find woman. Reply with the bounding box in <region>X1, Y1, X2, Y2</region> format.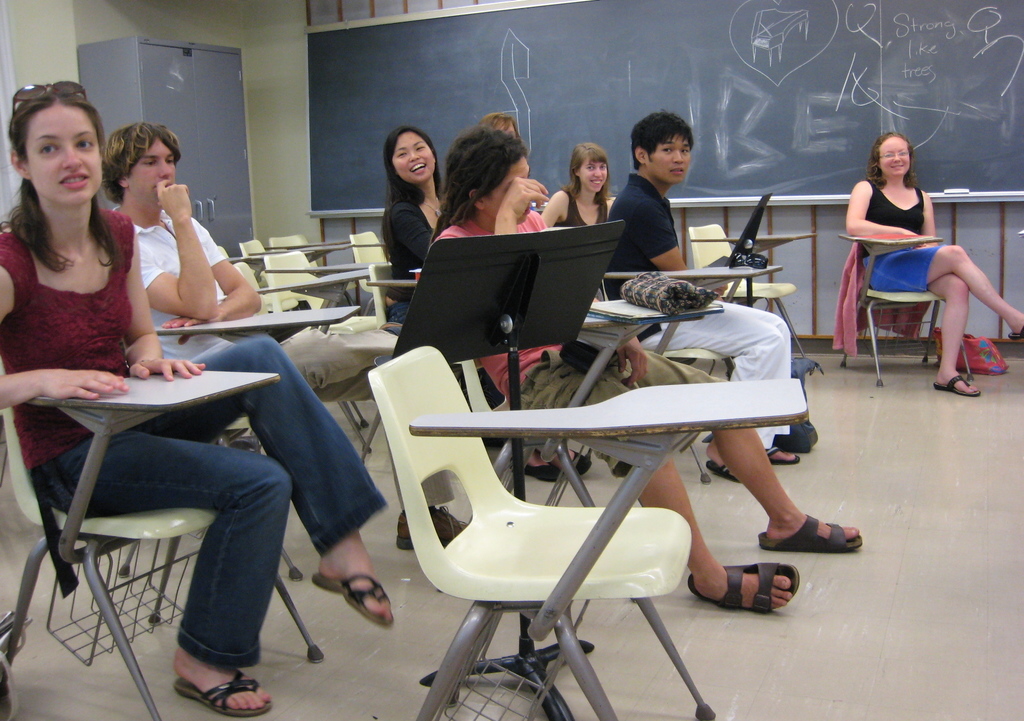
<region>844, 131, 1023, 392</region>.
